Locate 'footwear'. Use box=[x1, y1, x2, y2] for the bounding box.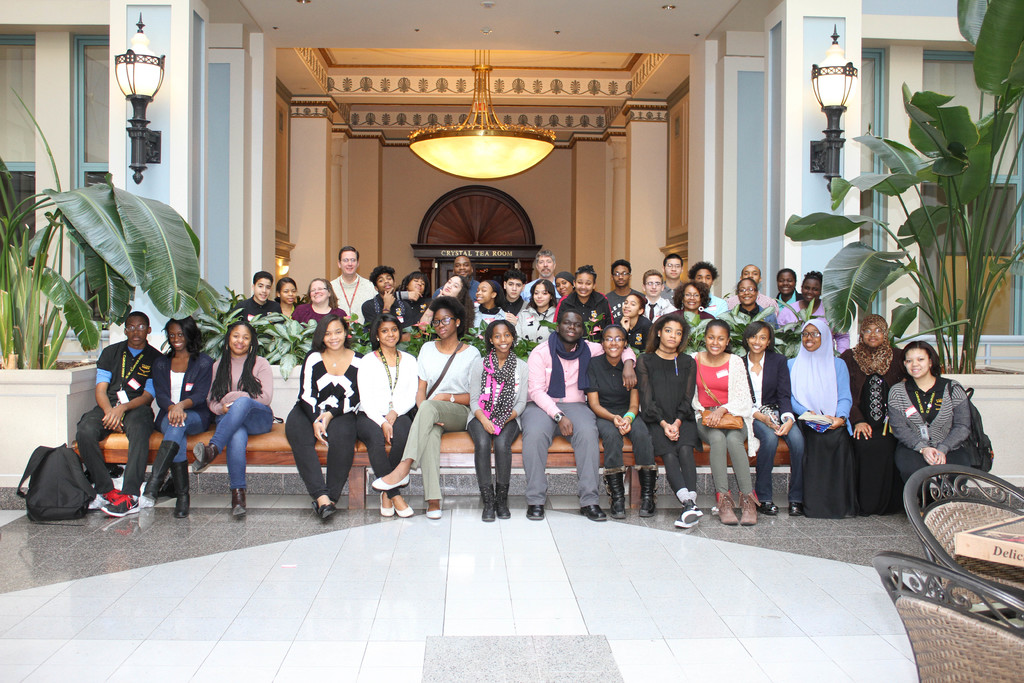
box=[478, 484, 493, 522].
